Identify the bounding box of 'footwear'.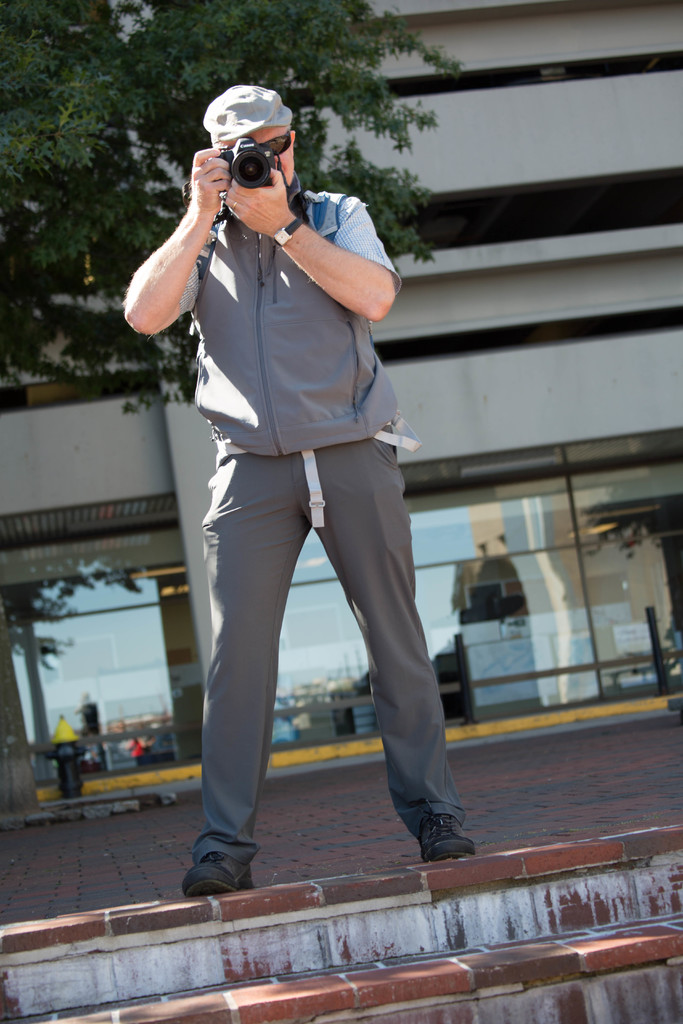
[x1=404, y1=805, x2=481, y2=869].
